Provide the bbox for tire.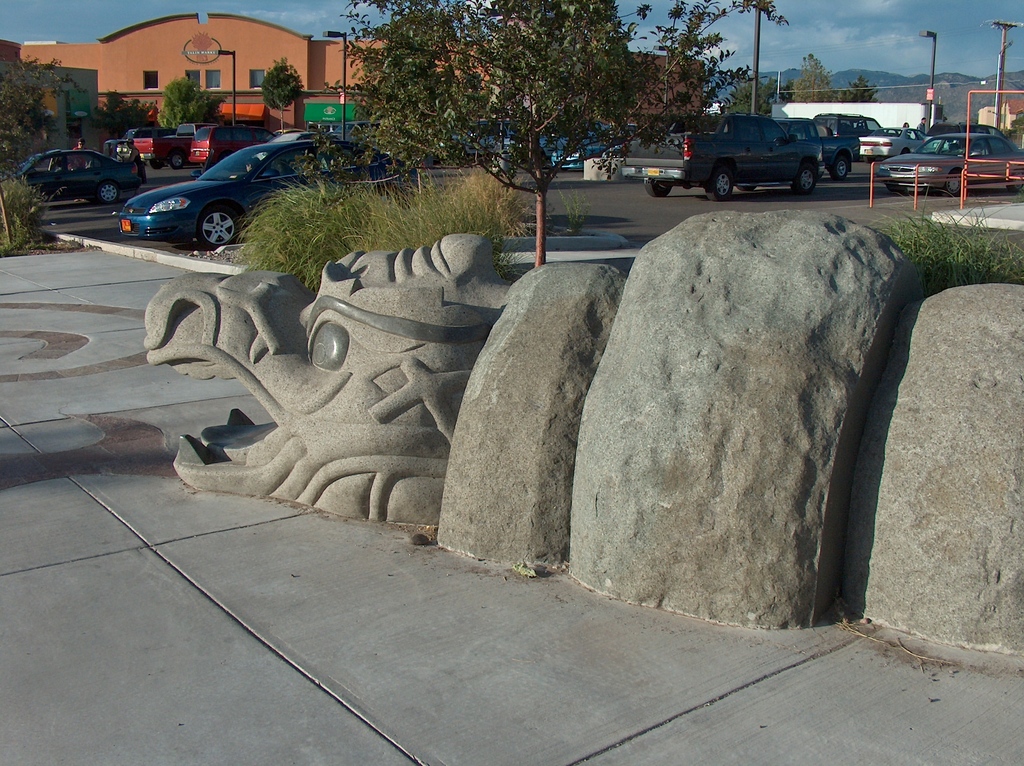
box=[792, 162, 817, 196].
